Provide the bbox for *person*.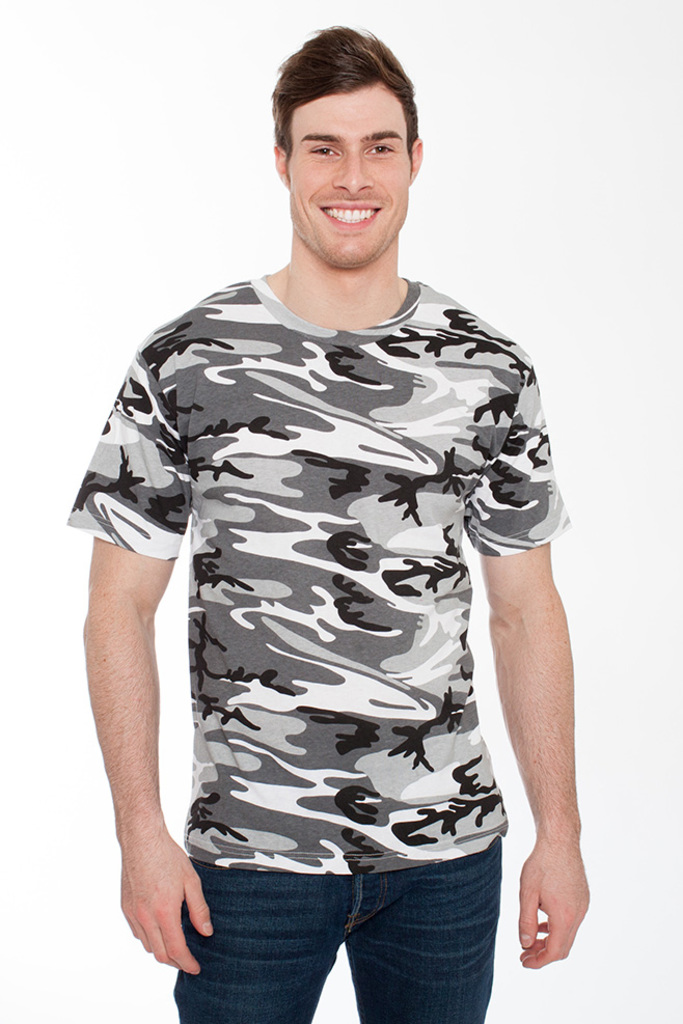
x1=65 y1=22 x2=593 y2=1023.
